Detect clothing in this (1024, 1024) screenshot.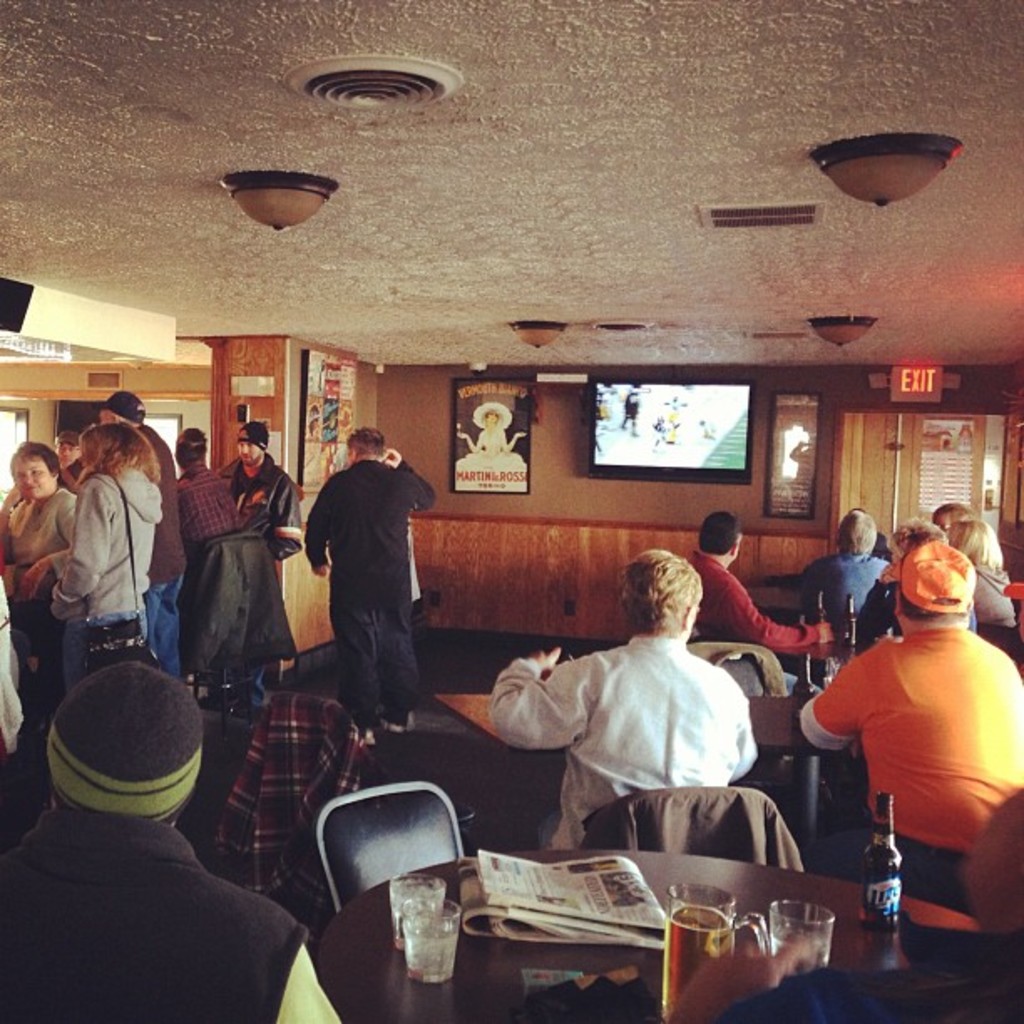
Detection: <bbox>977, 556, 1022, 663</bbox>.
